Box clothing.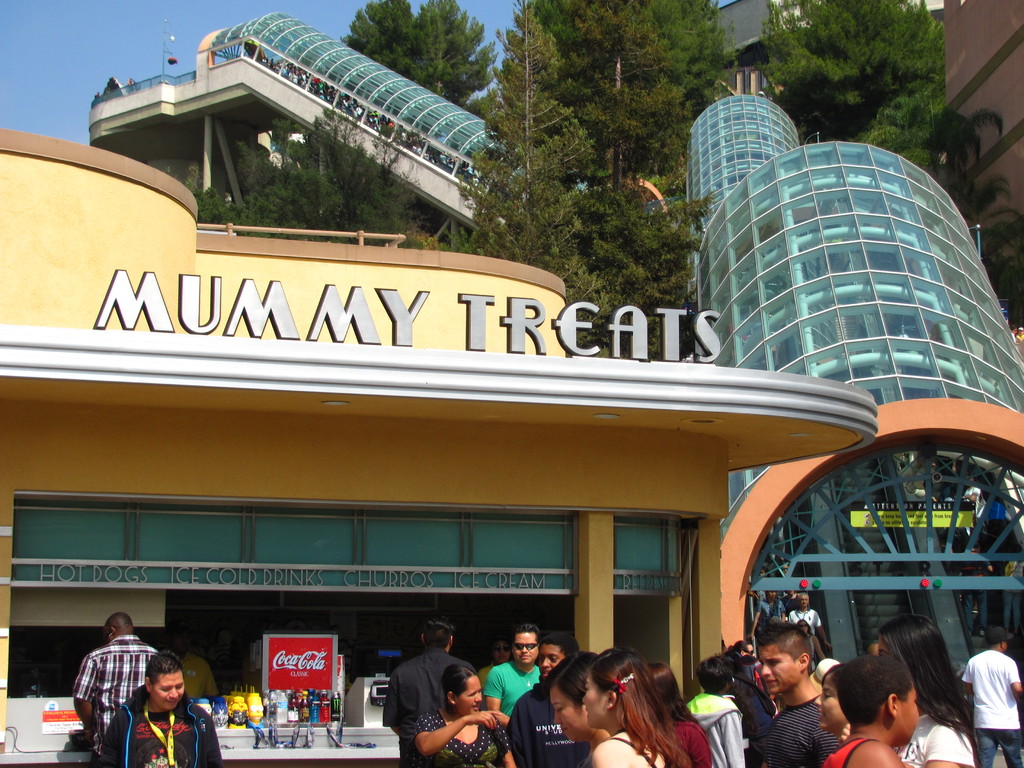
<bbox>61, 644, 159, 755</bbox>.
